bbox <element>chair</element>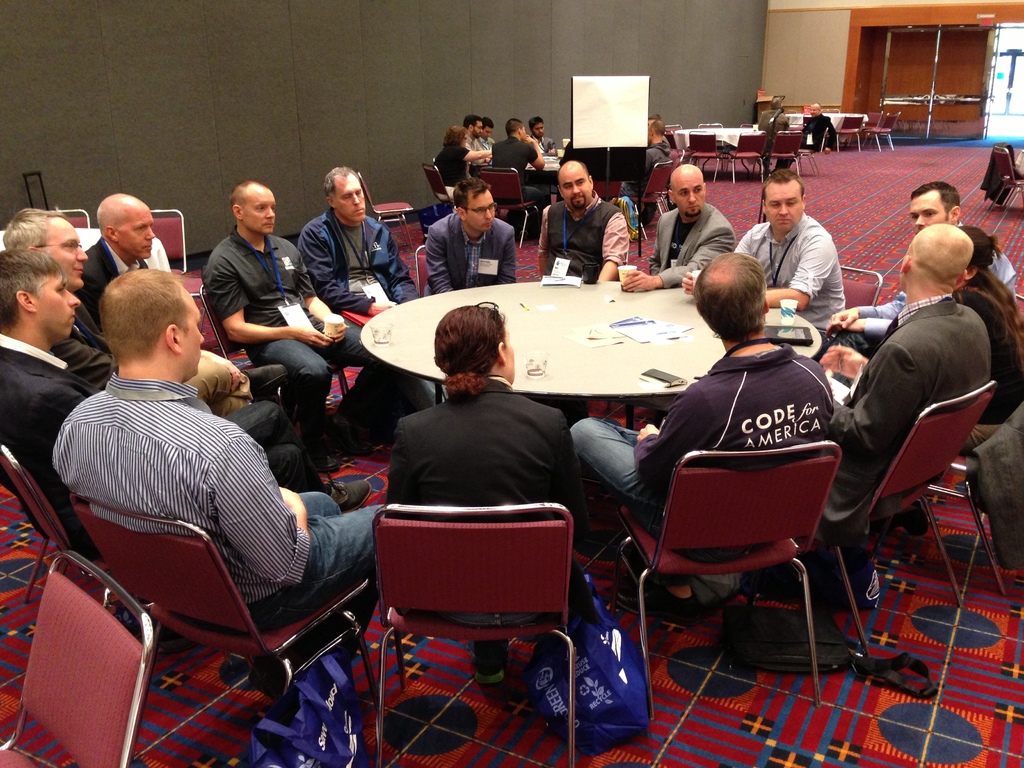
[left=351, top=505, right=614, bottom=754]
